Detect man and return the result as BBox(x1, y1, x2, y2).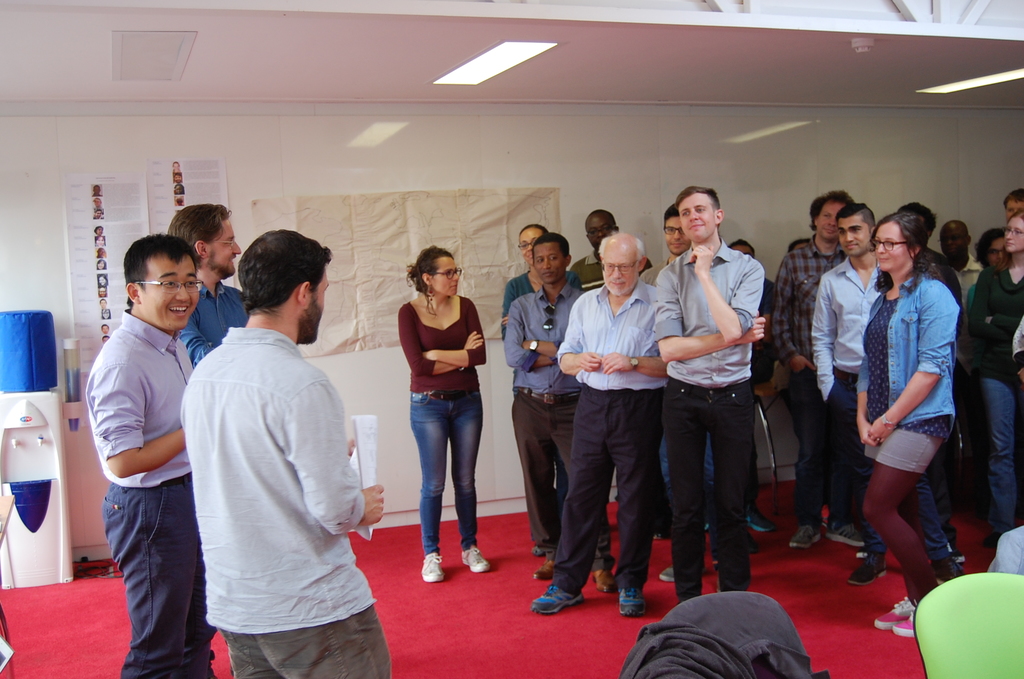
BBox(505, 233, 615, 590).
